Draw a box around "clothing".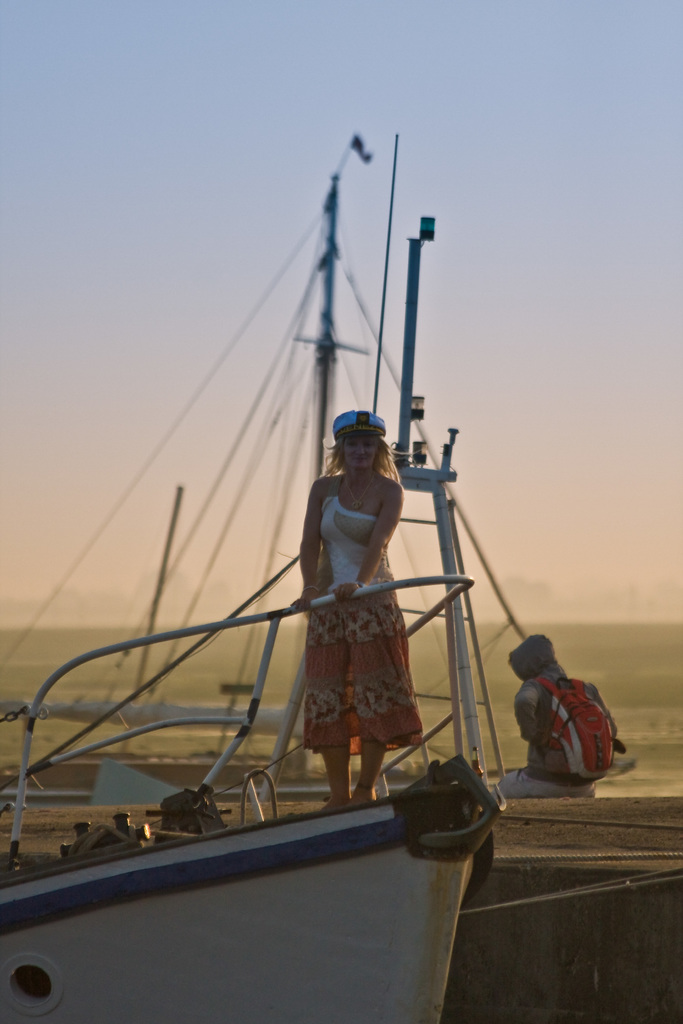
bbox=(491, 630, 618, 802).
